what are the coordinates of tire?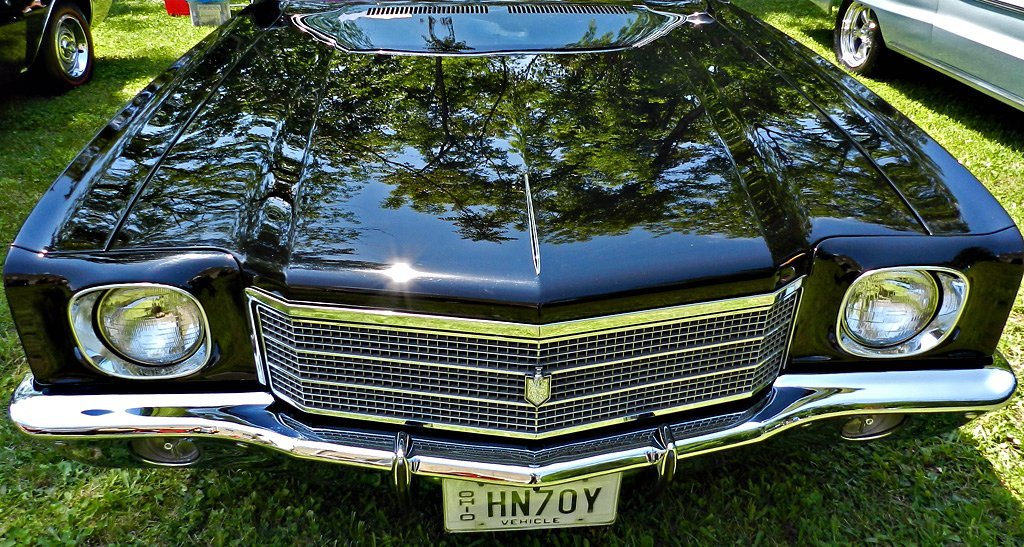
bbox=[831, 0, 890, 77].
